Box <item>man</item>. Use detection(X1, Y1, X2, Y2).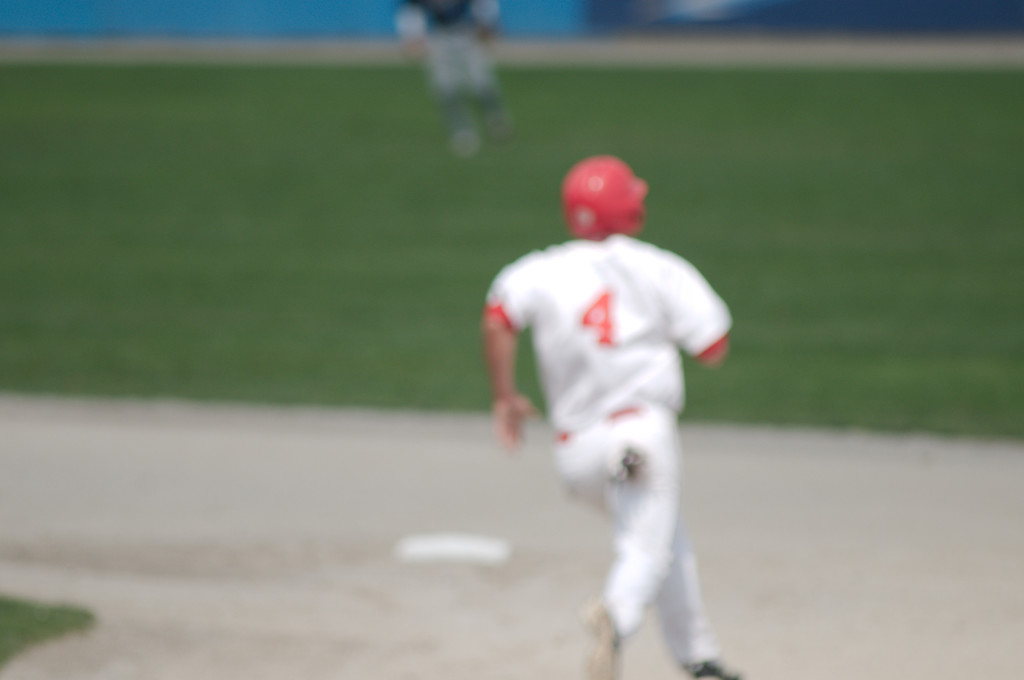
detection(472, 144, 742, 679).
